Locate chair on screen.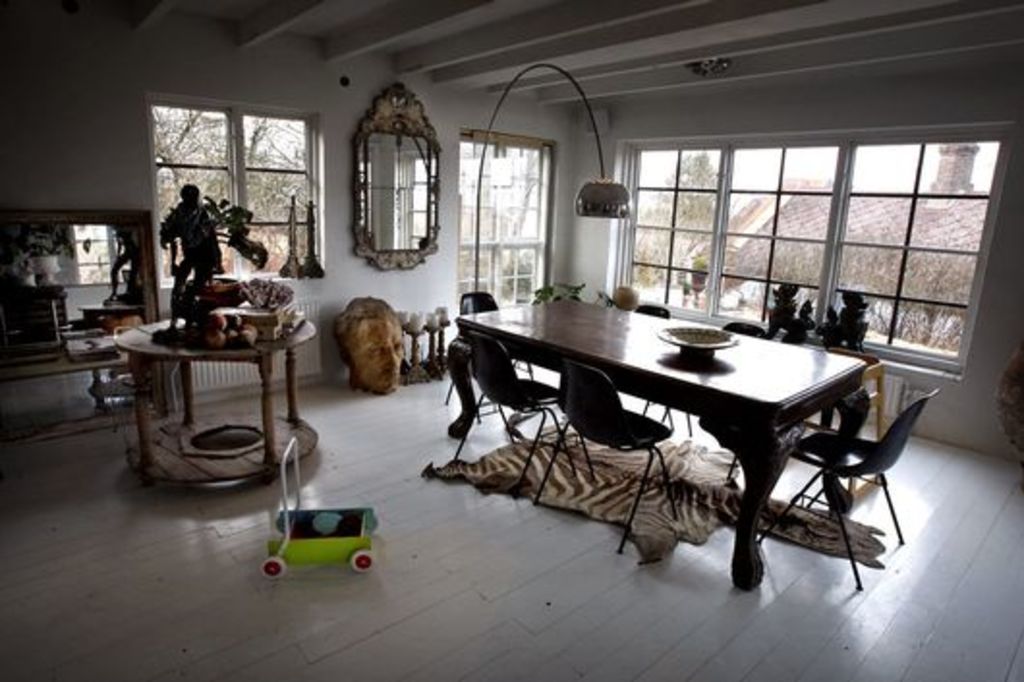
On screen at box=[450, 290, 531, 437].
